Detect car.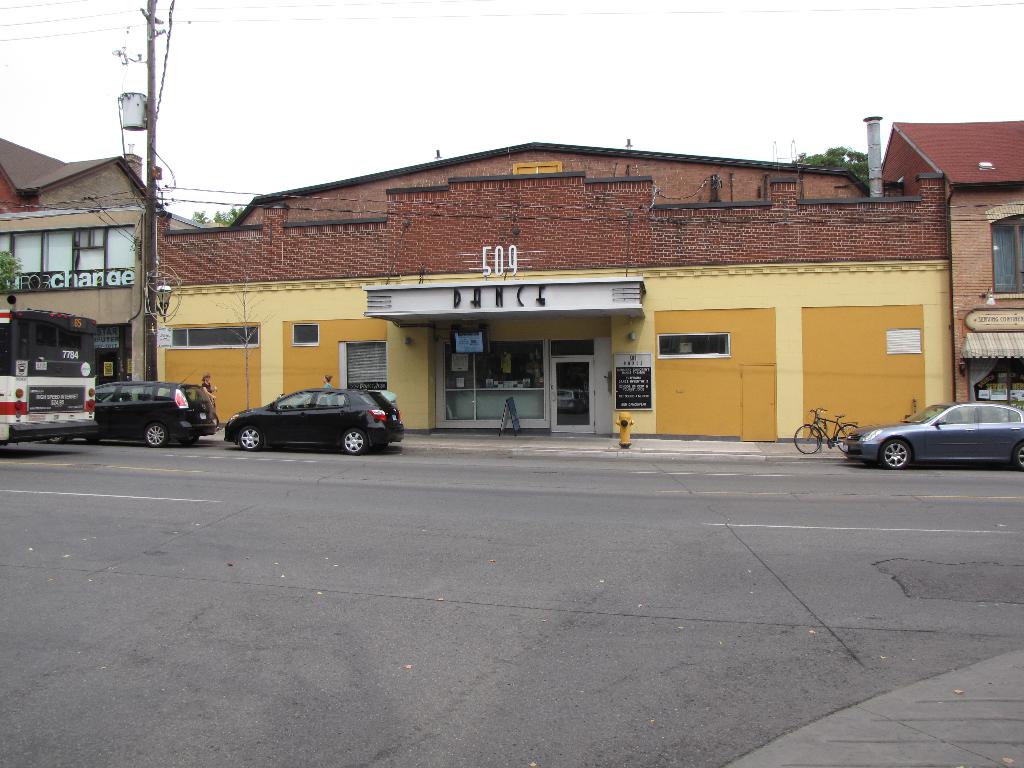
Detected at rect(52, 383, 213, 442).
